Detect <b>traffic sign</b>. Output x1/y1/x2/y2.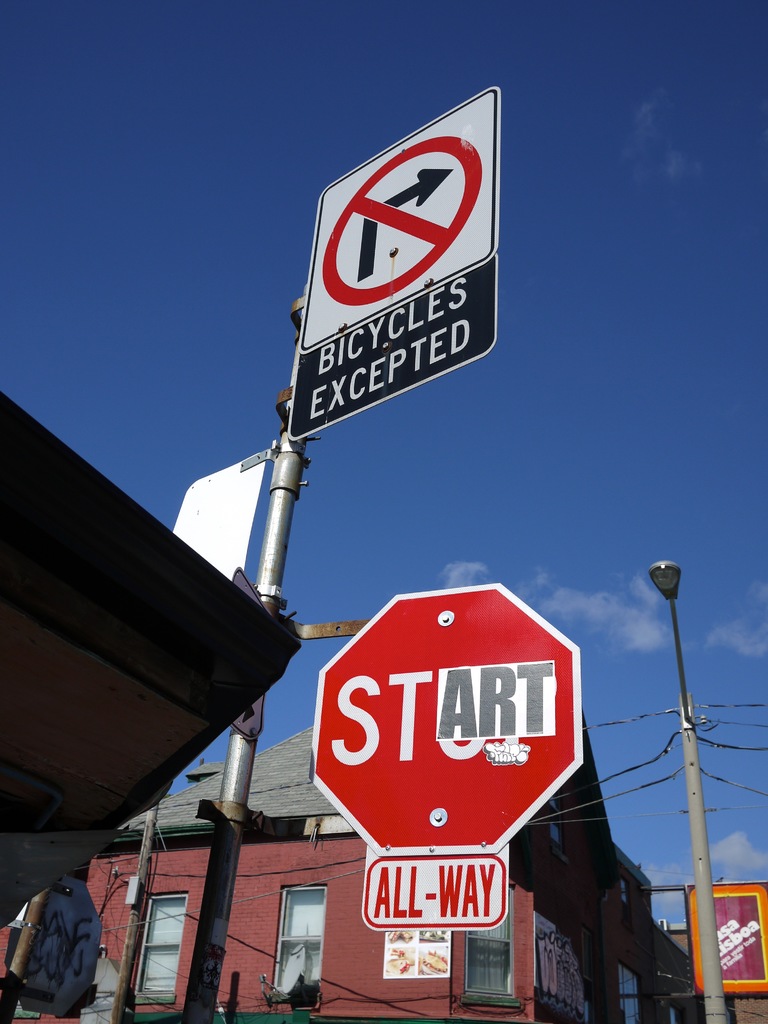
310/581/586/847.
